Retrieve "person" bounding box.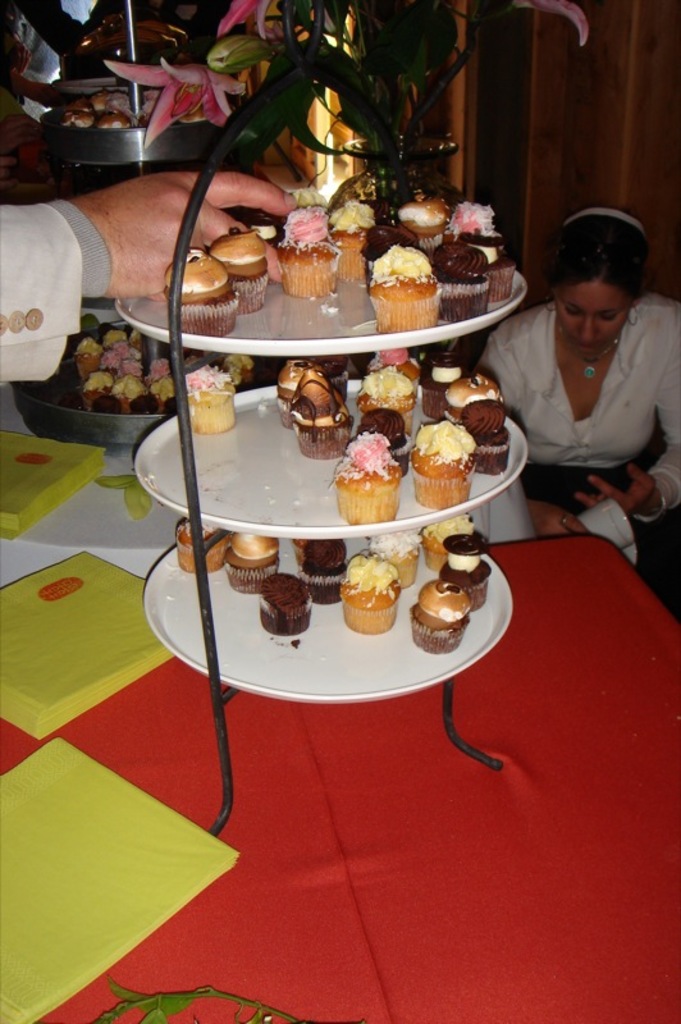
Bounding box: (469, 191, 680, 576).
